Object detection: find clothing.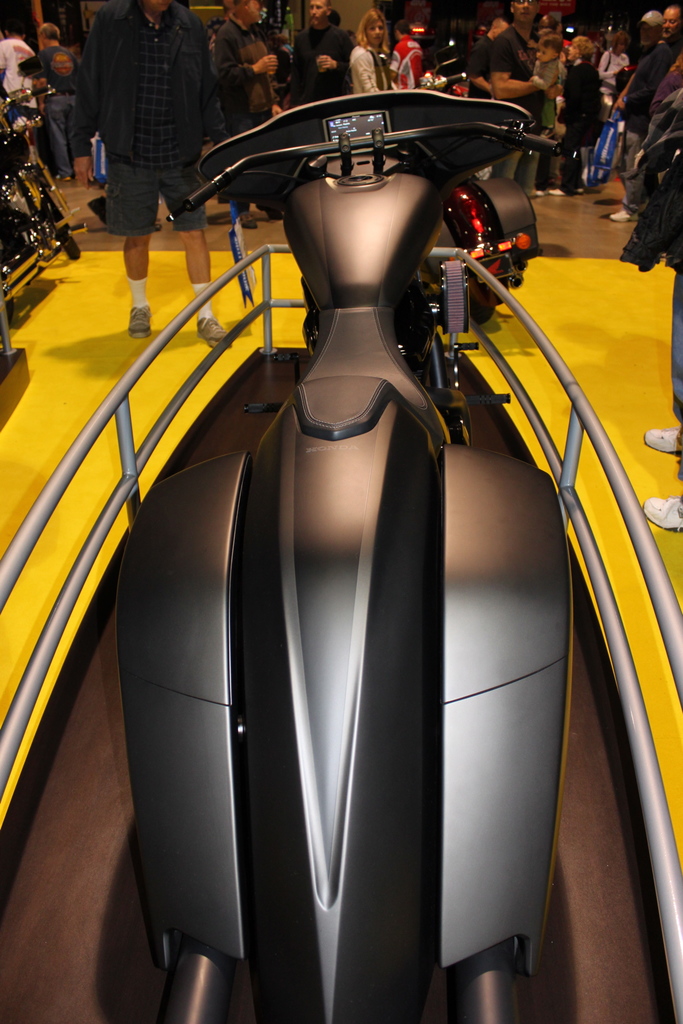
(77, 1, 213, 231).
